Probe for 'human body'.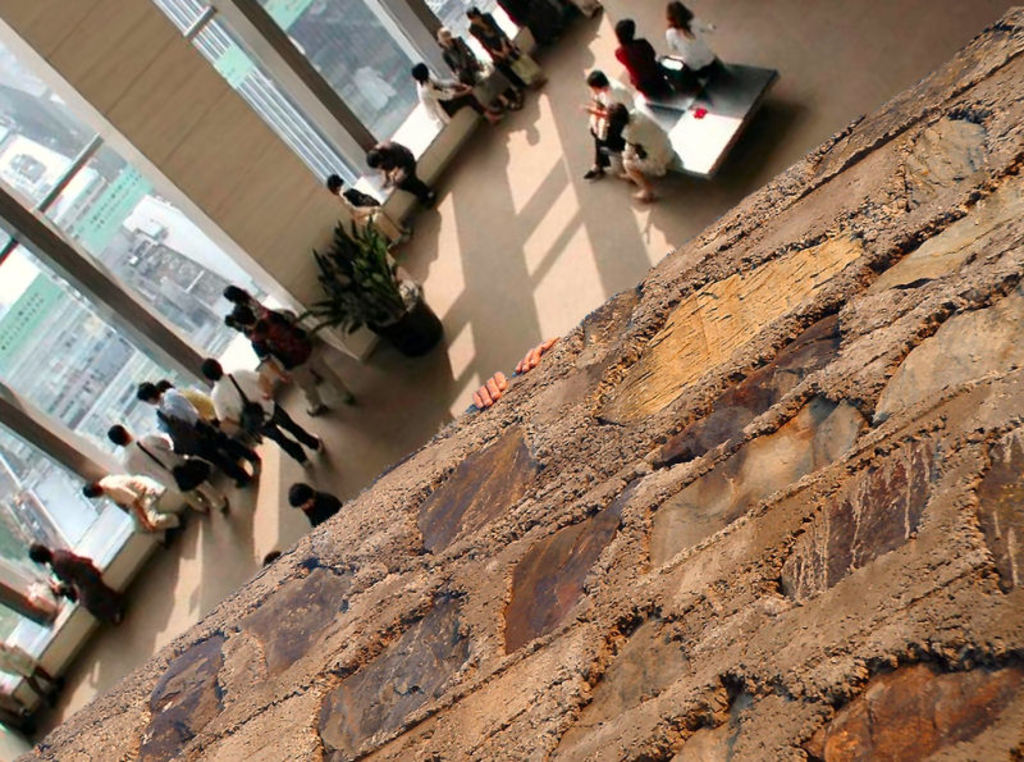
Probe result: BBox(470, 333, 558, 409).
